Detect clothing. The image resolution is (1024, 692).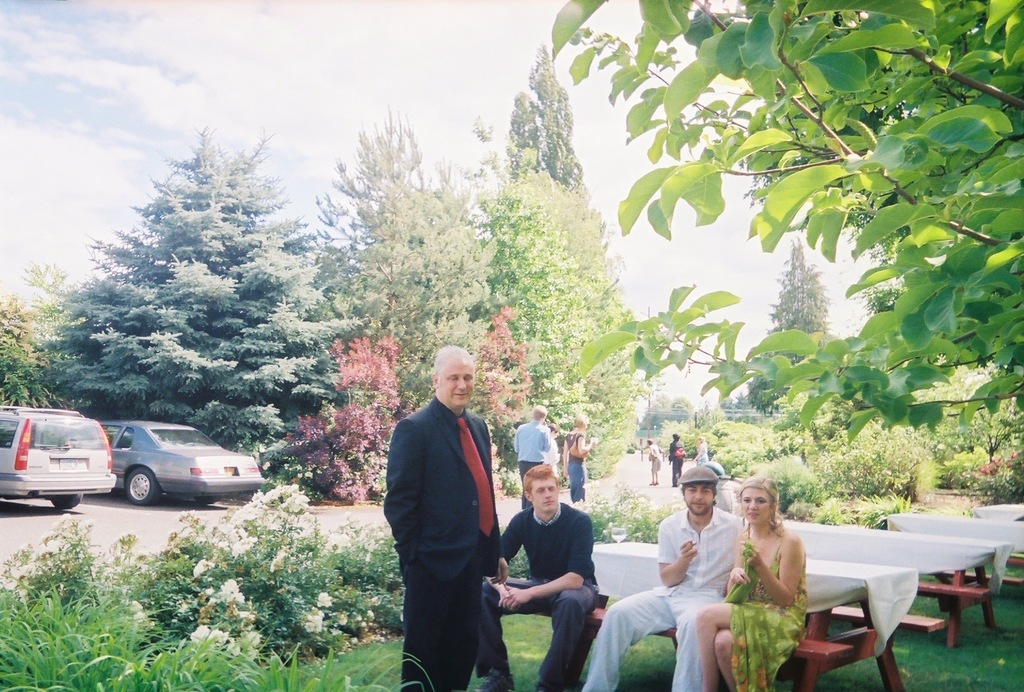
{"left": 719, "top": 520, "right": 814, "bottom": 691}.
